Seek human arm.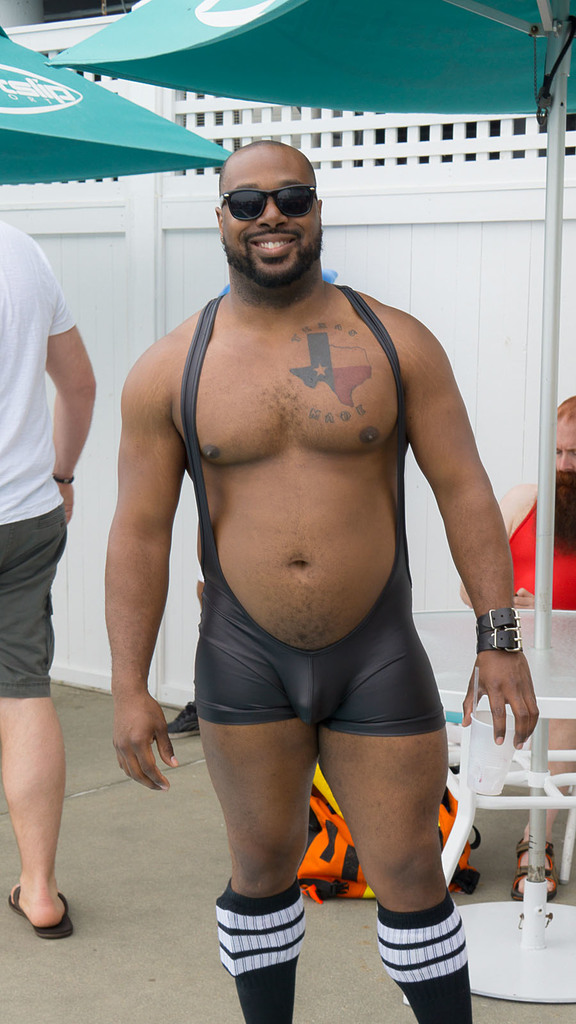
crop(102, 335, 190, 793).
